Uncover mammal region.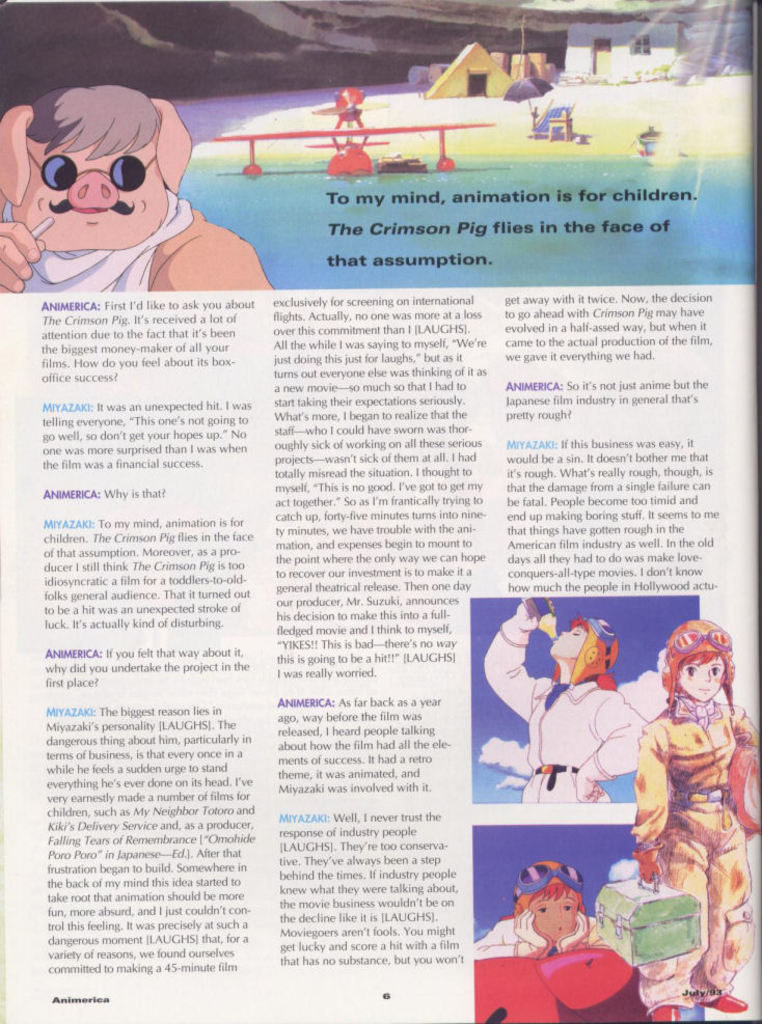
Uncovered: pyautogui.locateOnScreen(629, 615, 761, 1023).
